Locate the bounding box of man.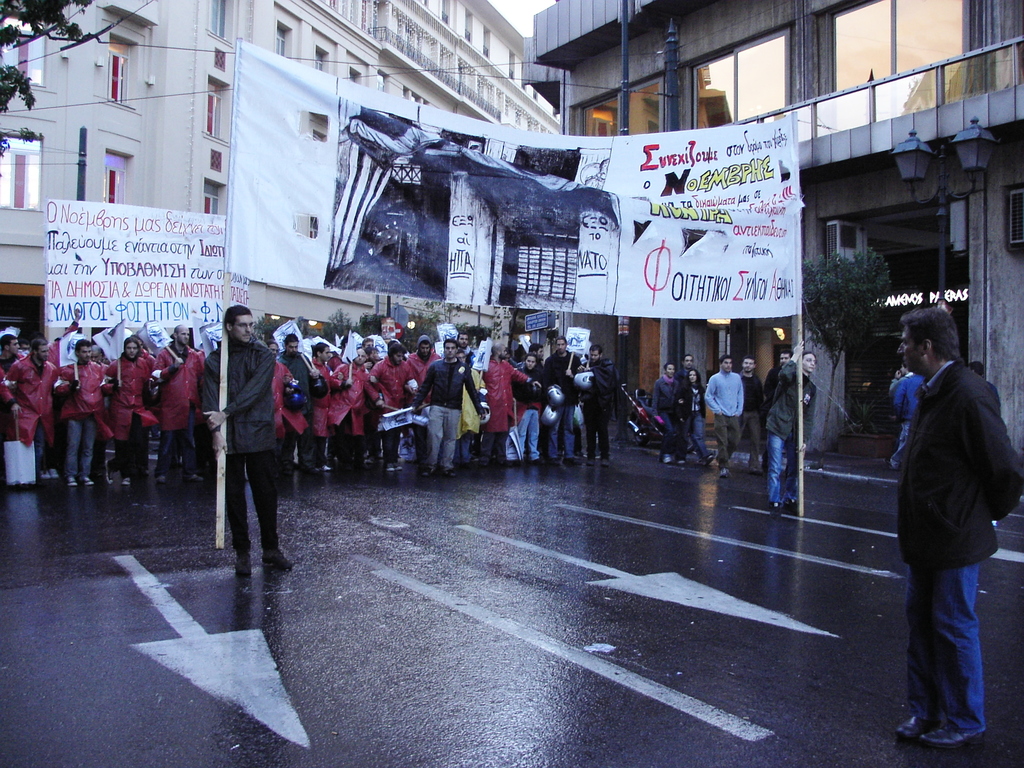
Bounding box: 886/364/920/472.
